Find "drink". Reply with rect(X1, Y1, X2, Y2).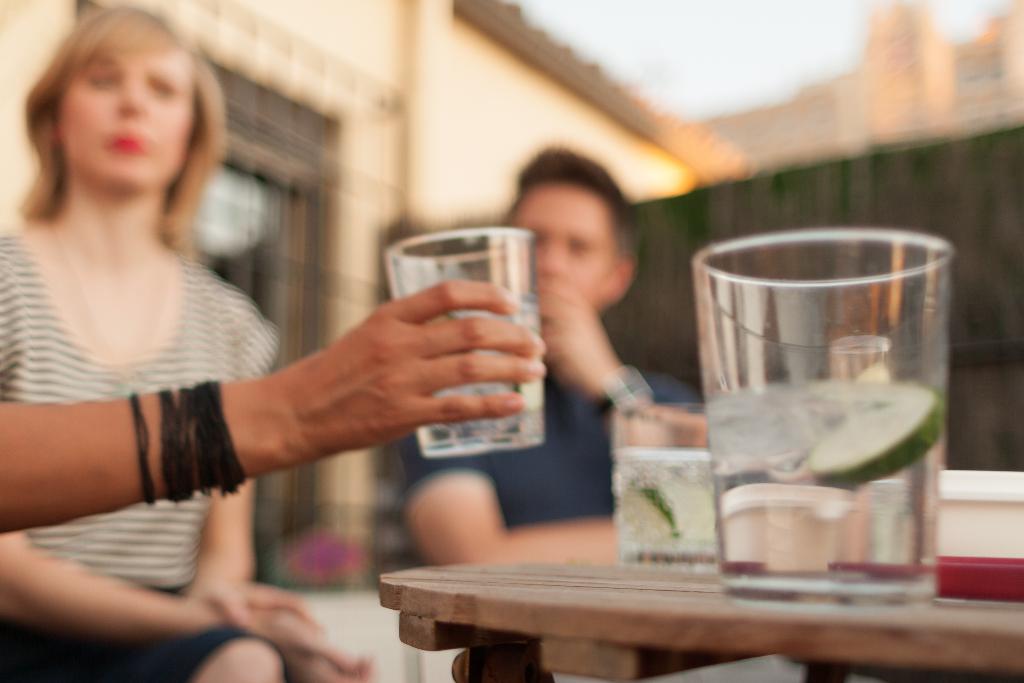
rect(689, 265, 952, 519).
